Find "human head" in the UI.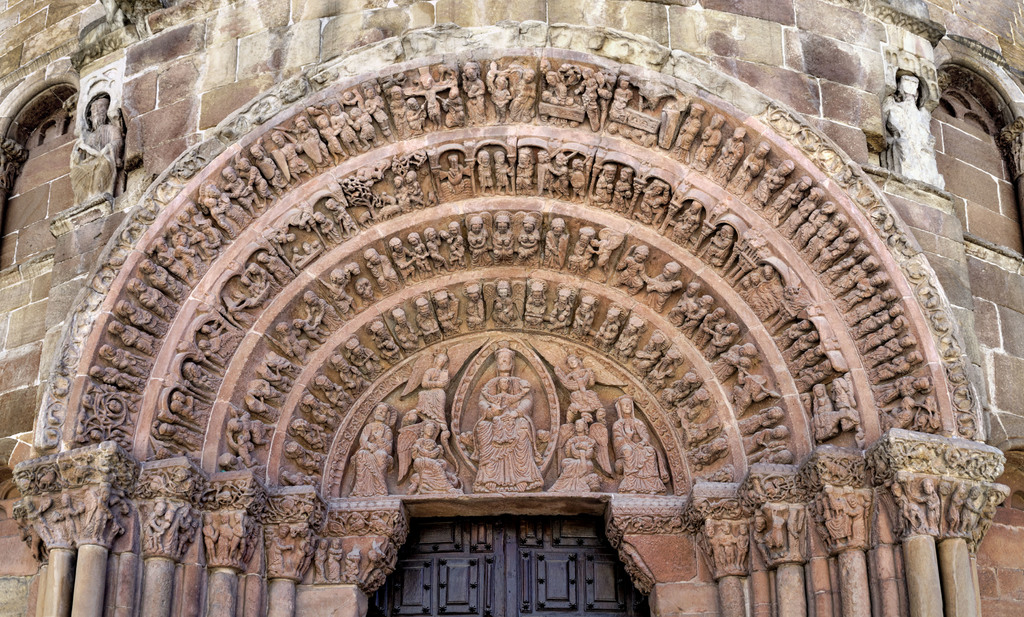
UI element at (710, 113, 723, 127).
